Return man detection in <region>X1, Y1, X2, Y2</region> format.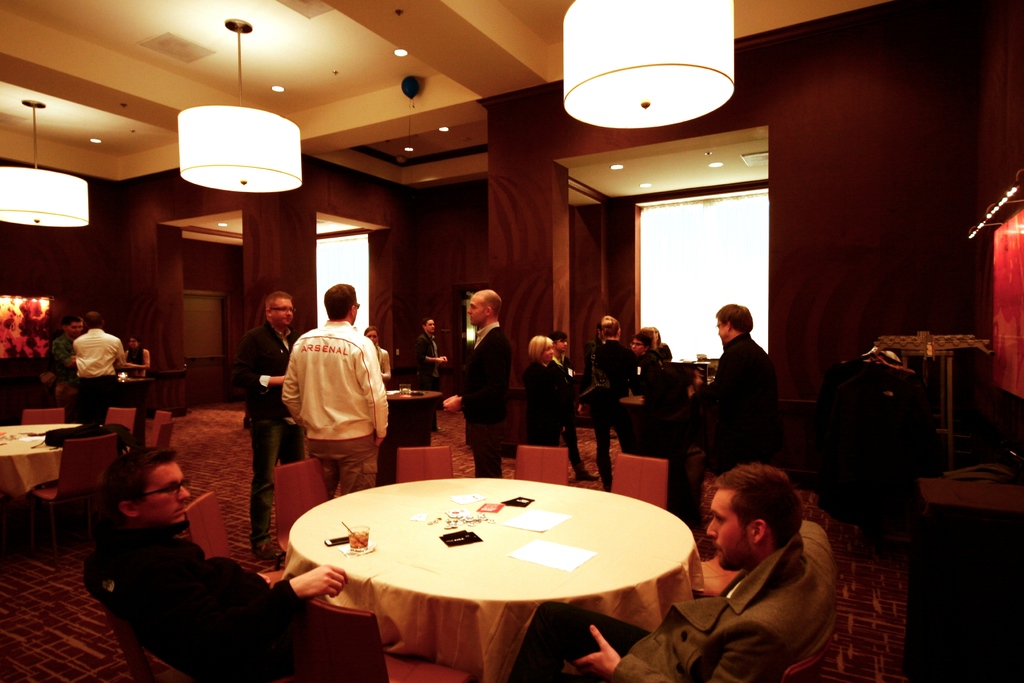
<region>415, 315, 447, 438</region>.
